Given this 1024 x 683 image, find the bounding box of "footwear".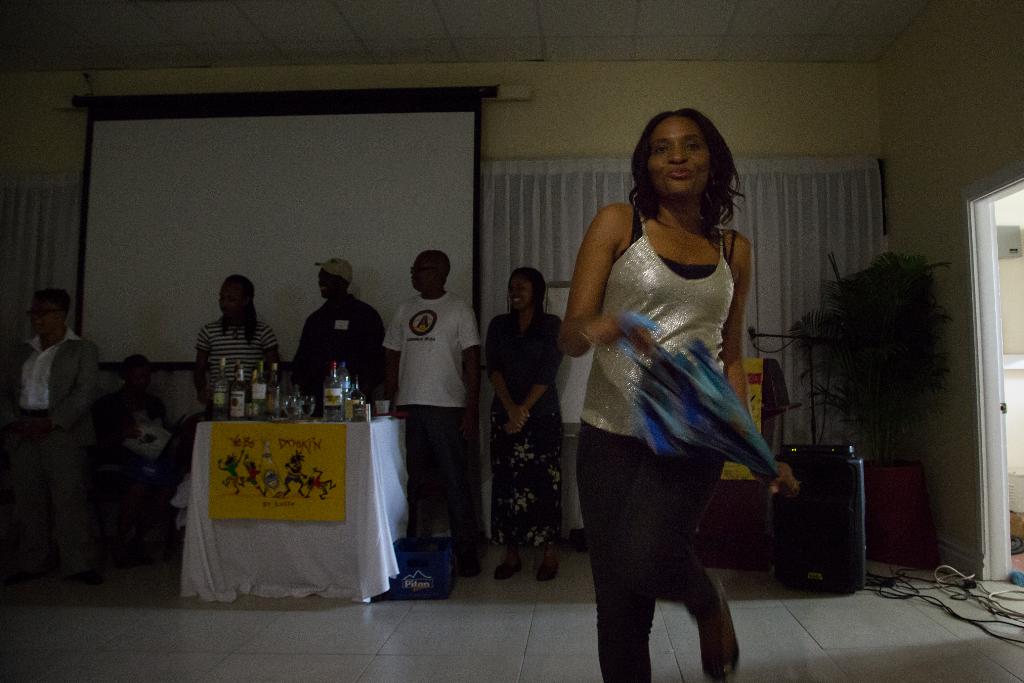
bbox(461, 562, 483, 577).
